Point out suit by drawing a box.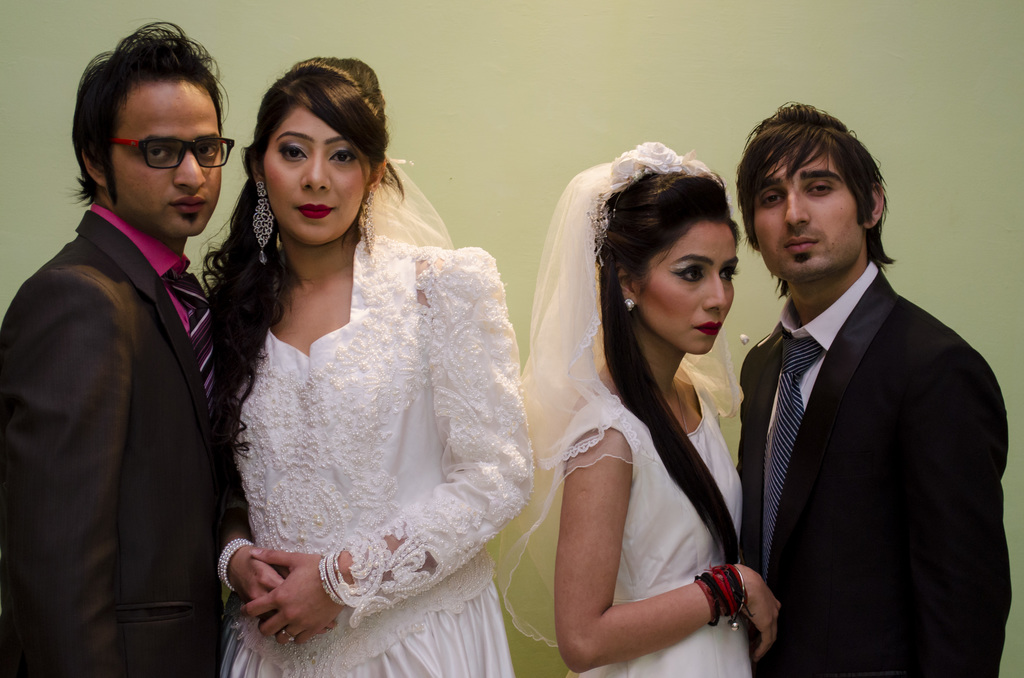
732:161:1007:677.
